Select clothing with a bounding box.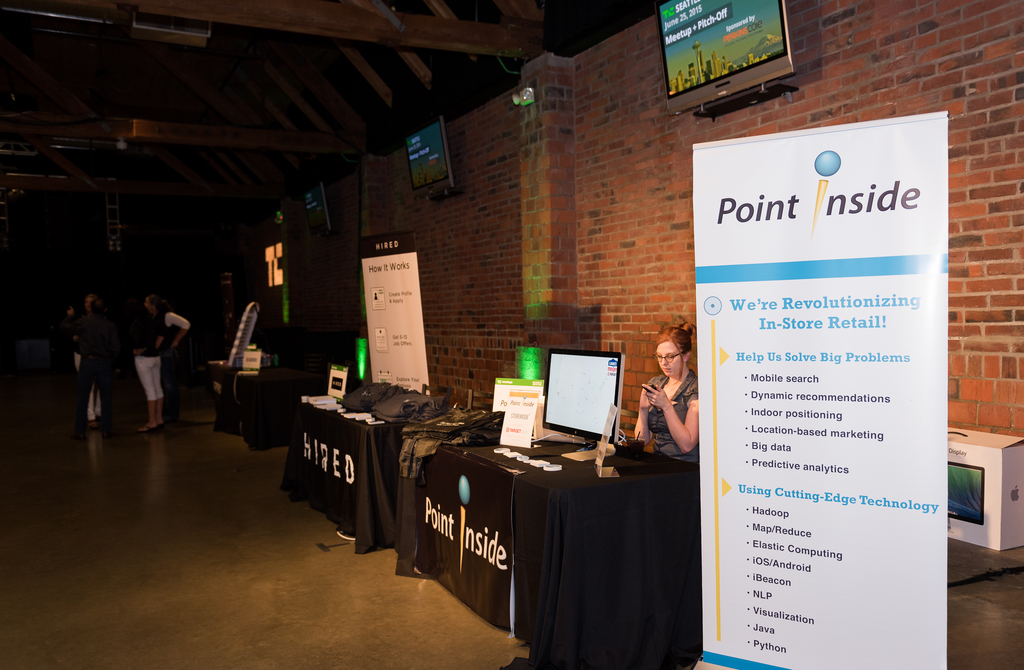
x1=66 y1=307 x2=100 y2=419.
